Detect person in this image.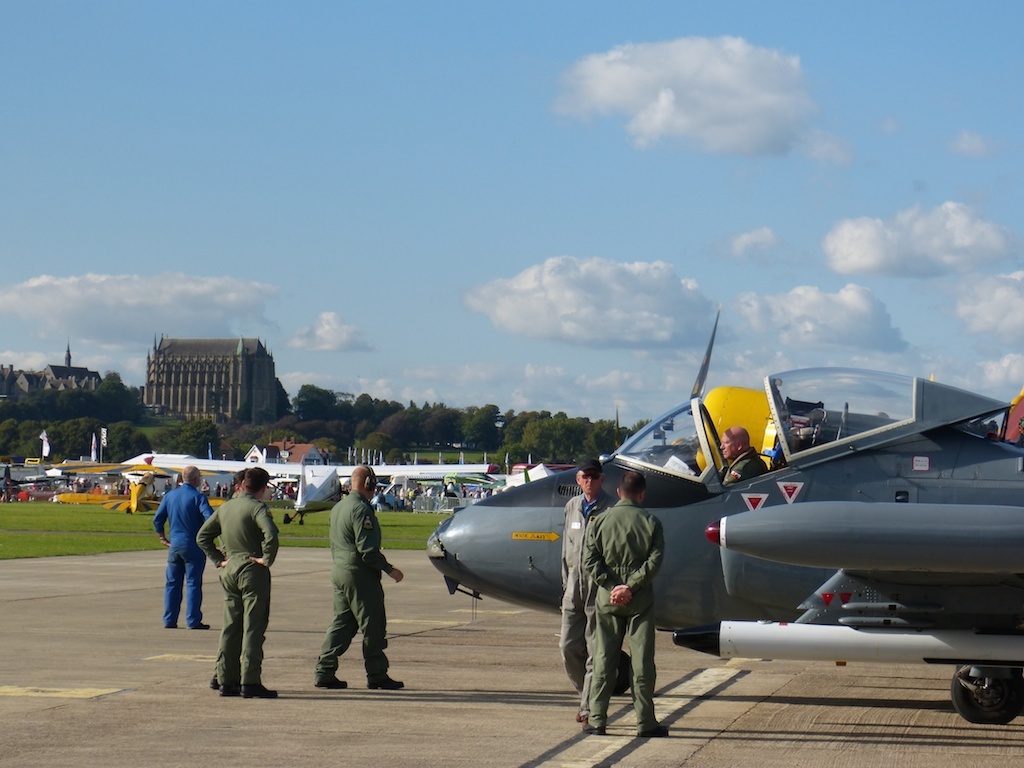
Detection: rect(157, 463, 218, 621).
